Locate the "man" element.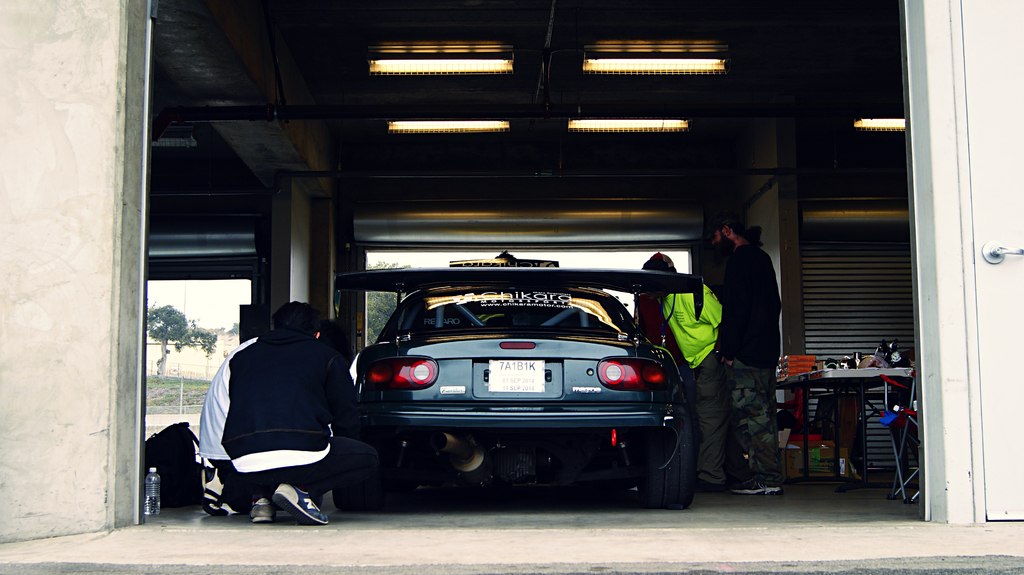
Element bbox: (x1=191, y1=298, x2=383, y2=528).
